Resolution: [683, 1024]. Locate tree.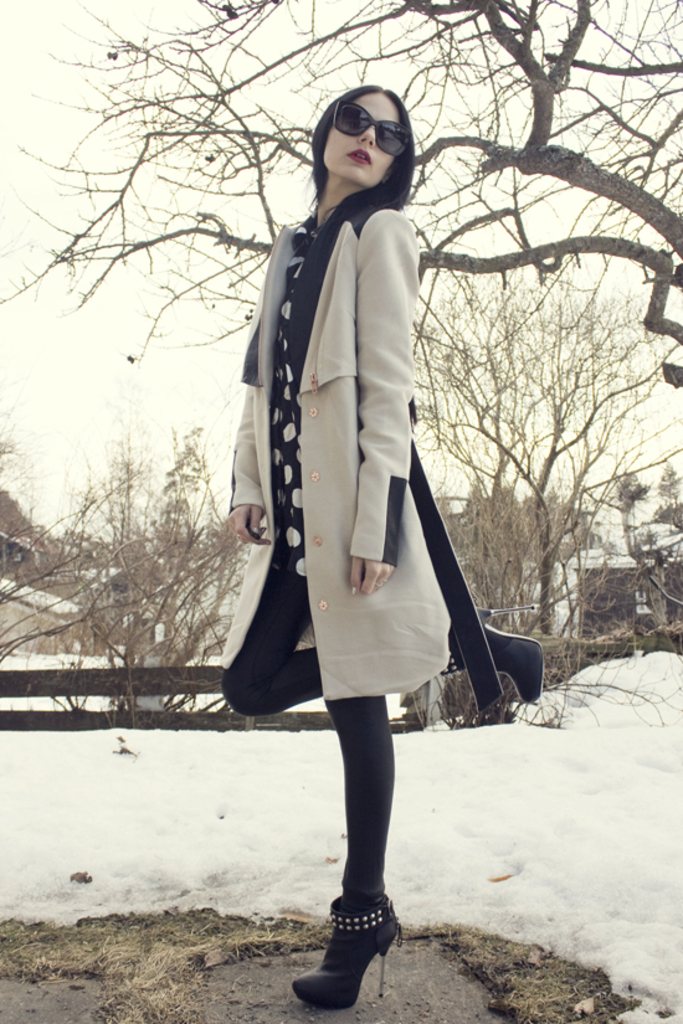
l=446, t=493, r=518, b=595.
